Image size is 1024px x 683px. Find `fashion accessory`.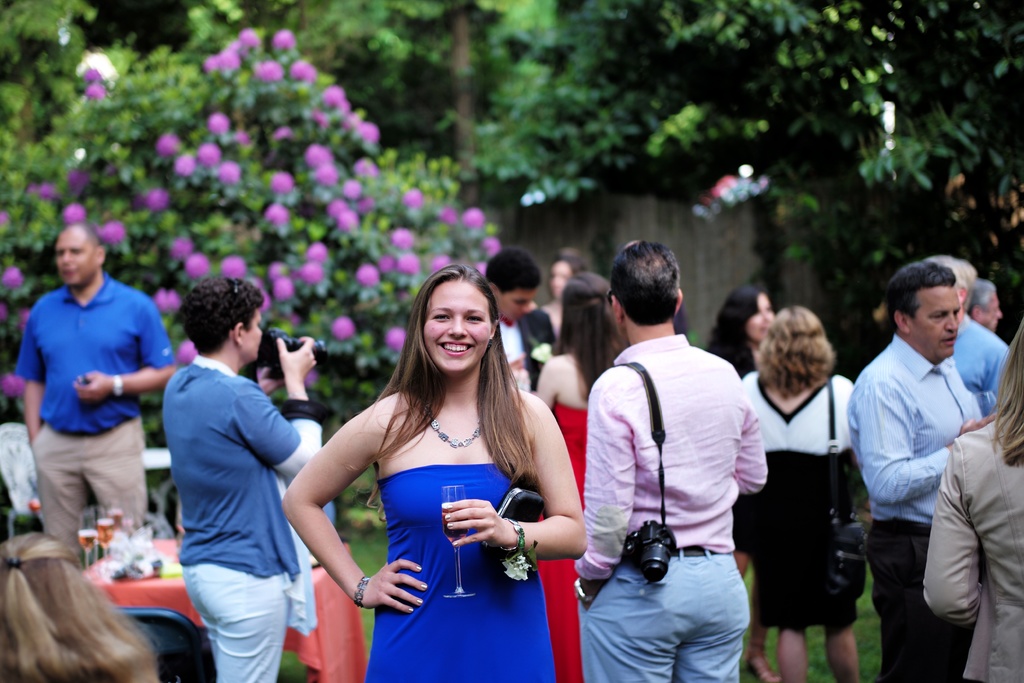
select_region(497, 515, 525, 552).
